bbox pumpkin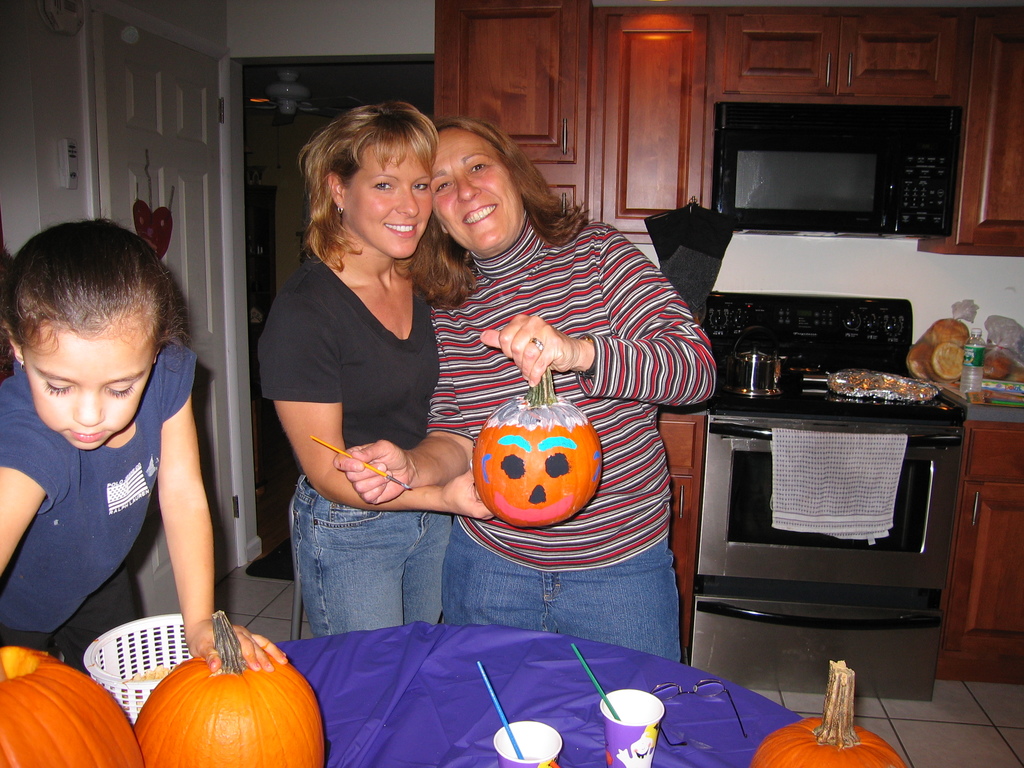
left=133, top=611, right=333, bottom=767
